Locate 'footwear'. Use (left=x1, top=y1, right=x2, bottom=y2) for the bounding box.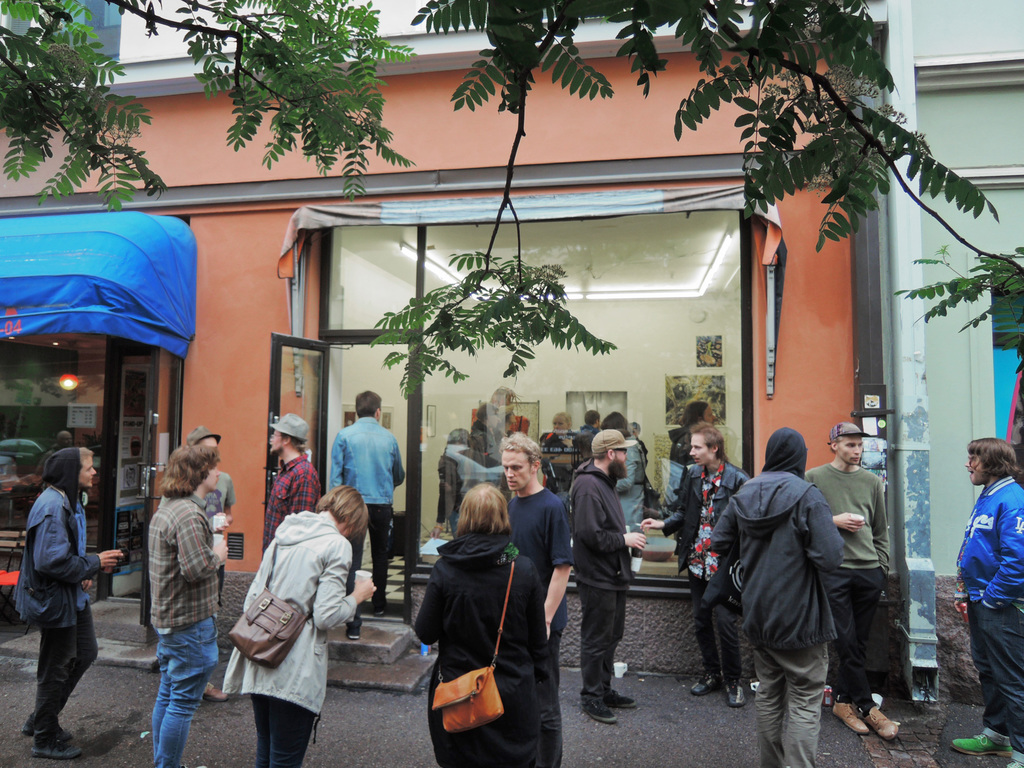
(left=585, top=689, right=614, bottom=721).
